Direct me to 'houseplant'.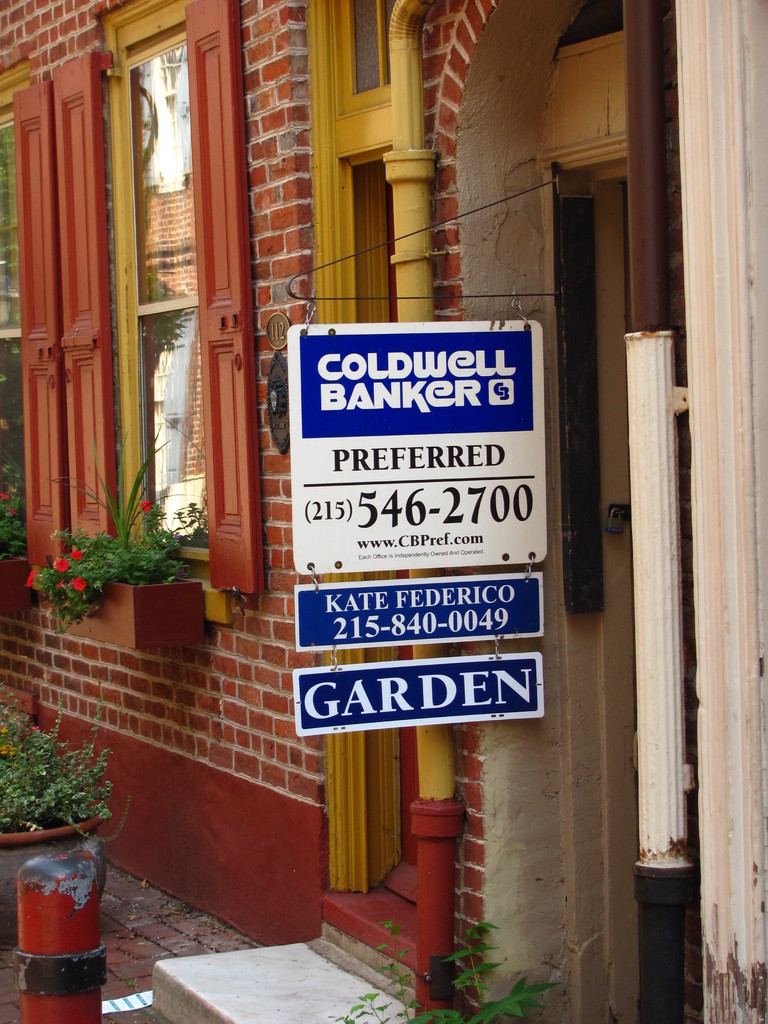
Direction: 0,704,122,944.
